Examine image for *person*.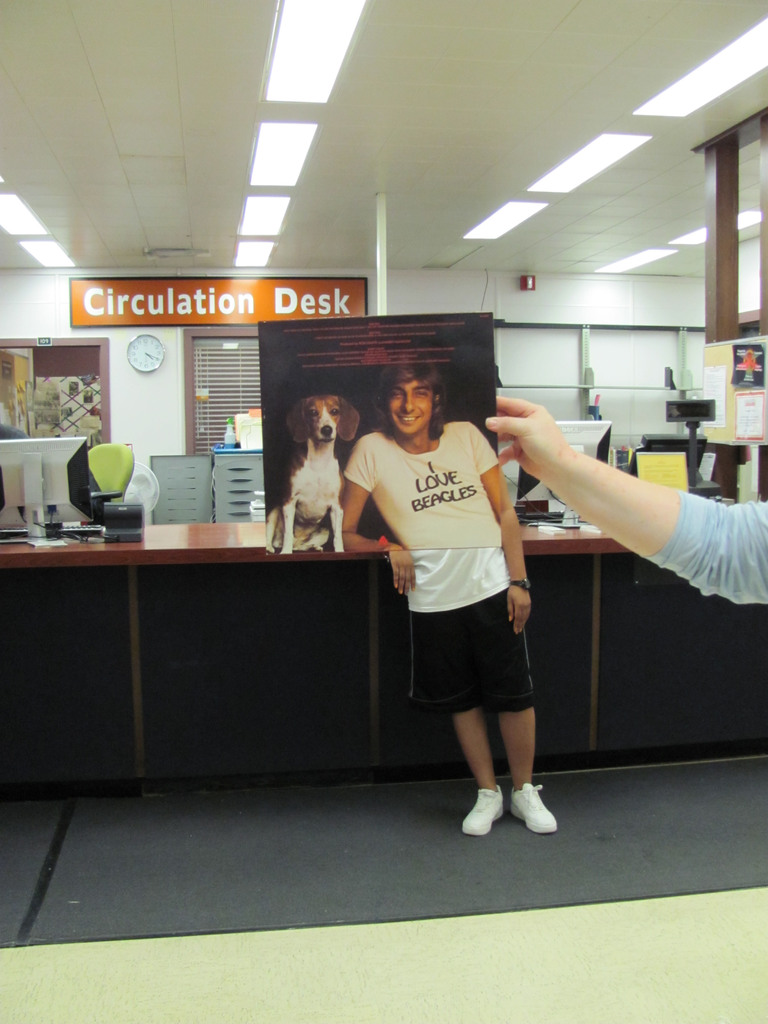
Examination result: box(356, 342, 568, 838).
